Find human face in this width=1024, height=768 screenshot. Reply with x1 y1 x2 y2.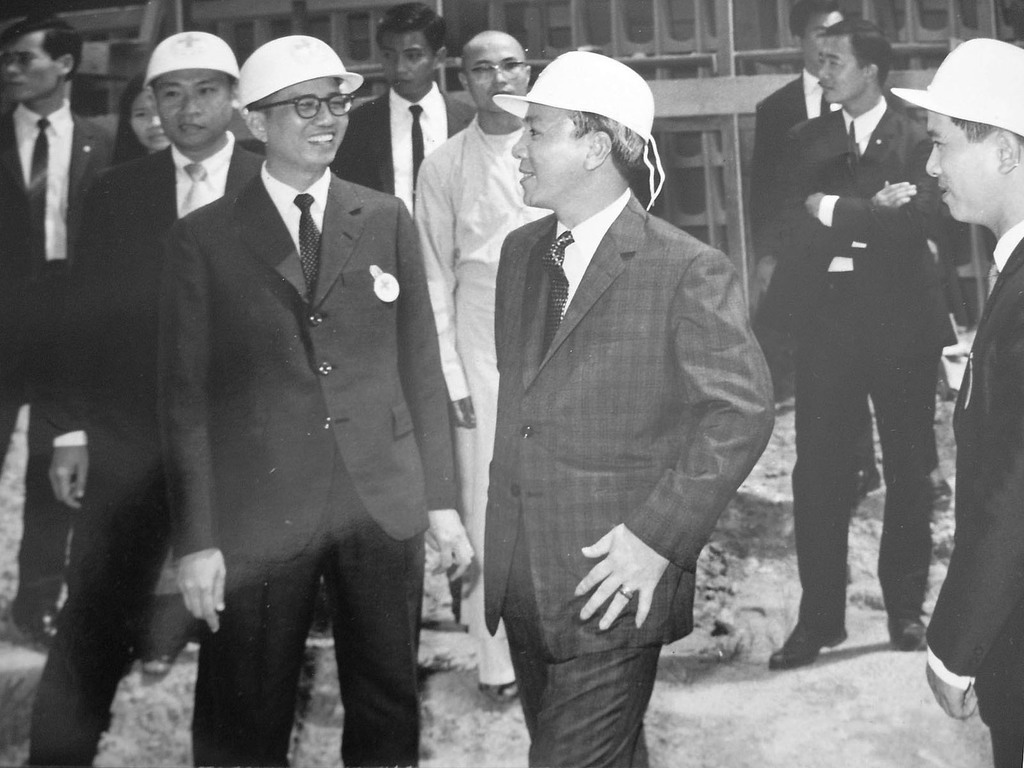
152 65 222 150.
